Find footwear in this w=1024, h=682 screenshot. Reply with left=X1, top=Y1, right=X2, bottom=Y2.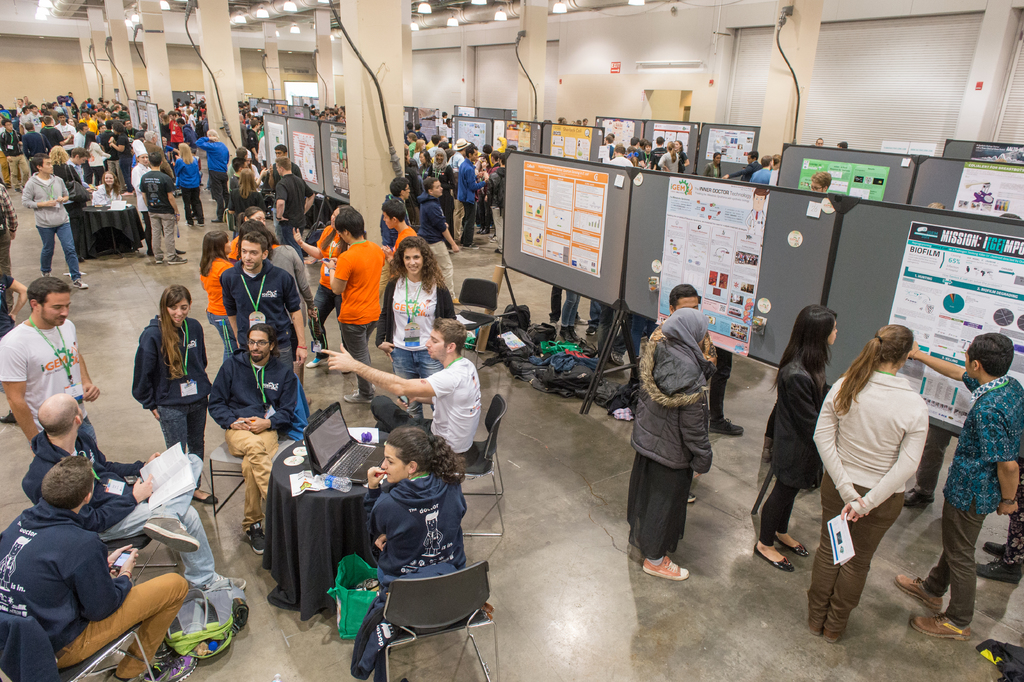
left=189, top=485, right=218, bottom=504.
